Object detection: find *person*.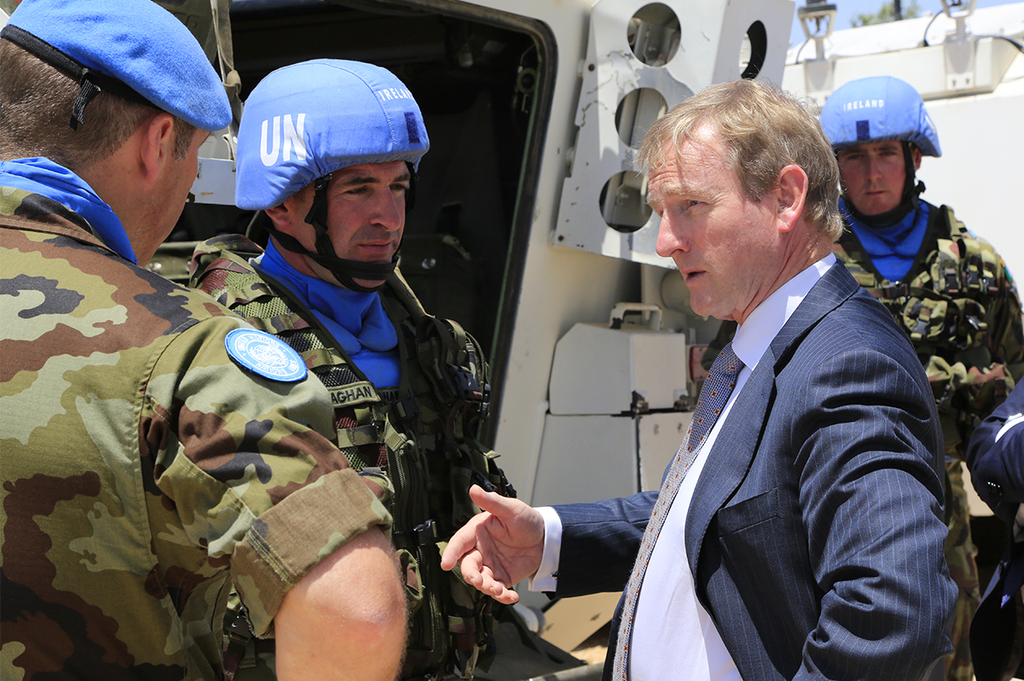
[x1=817, y1=76, x2=1023, y2=679].
